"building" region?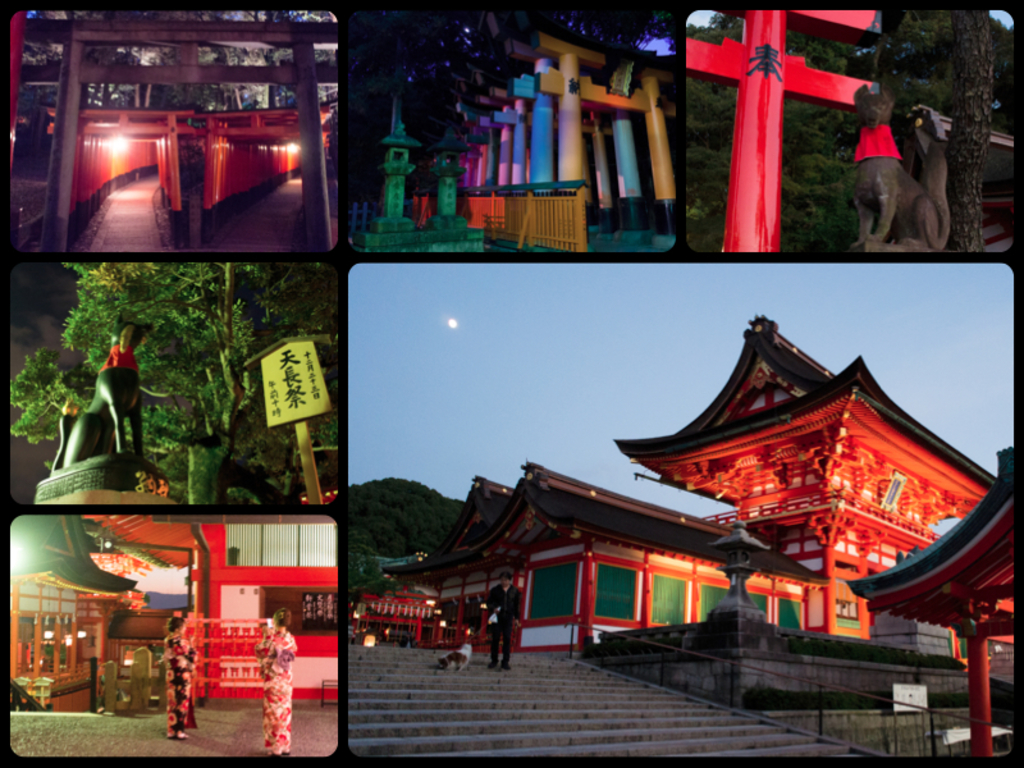
l=609, t=303, r=995, b=648
